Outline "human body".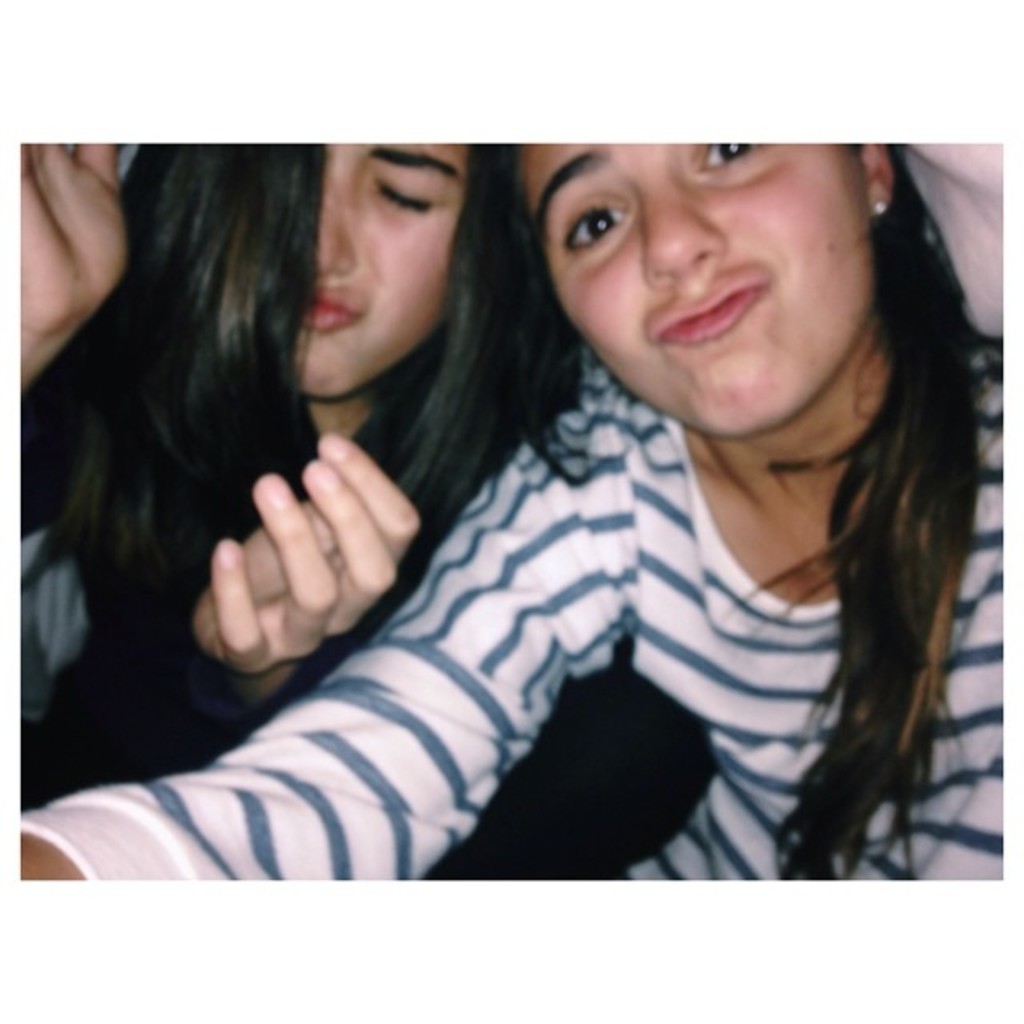
Outline: pyautogui.locateOnScreen(8, 139, 720, 878).
